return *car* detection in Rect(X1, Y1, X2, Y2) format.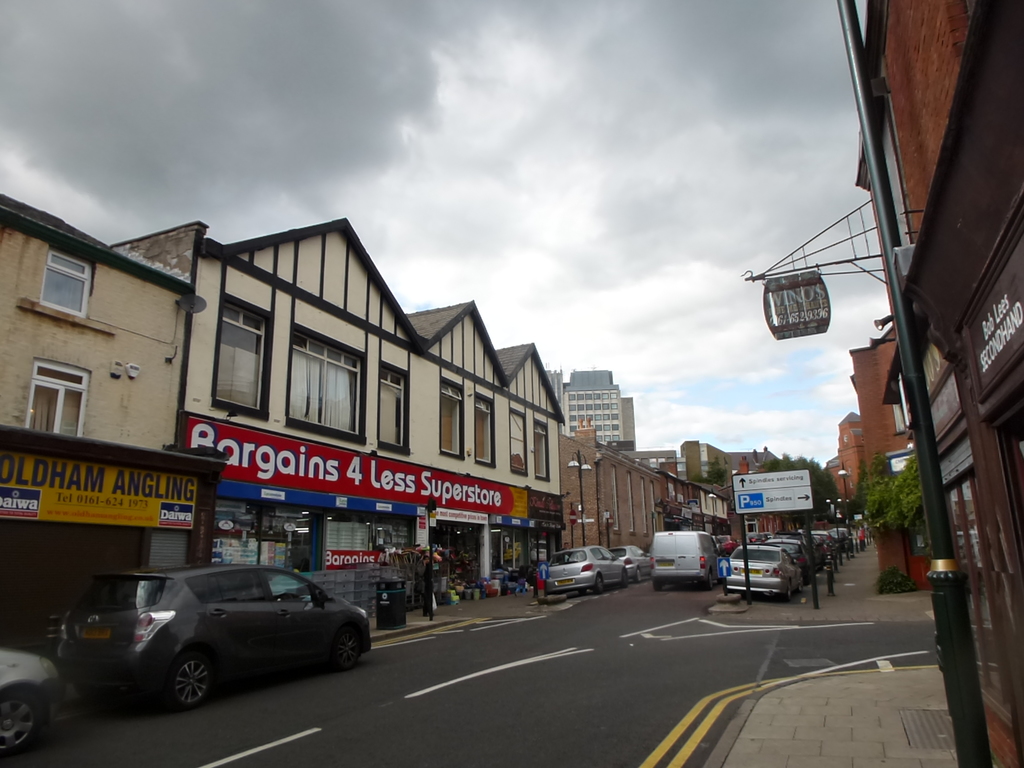
Rect(0, 647, 67, 761).
